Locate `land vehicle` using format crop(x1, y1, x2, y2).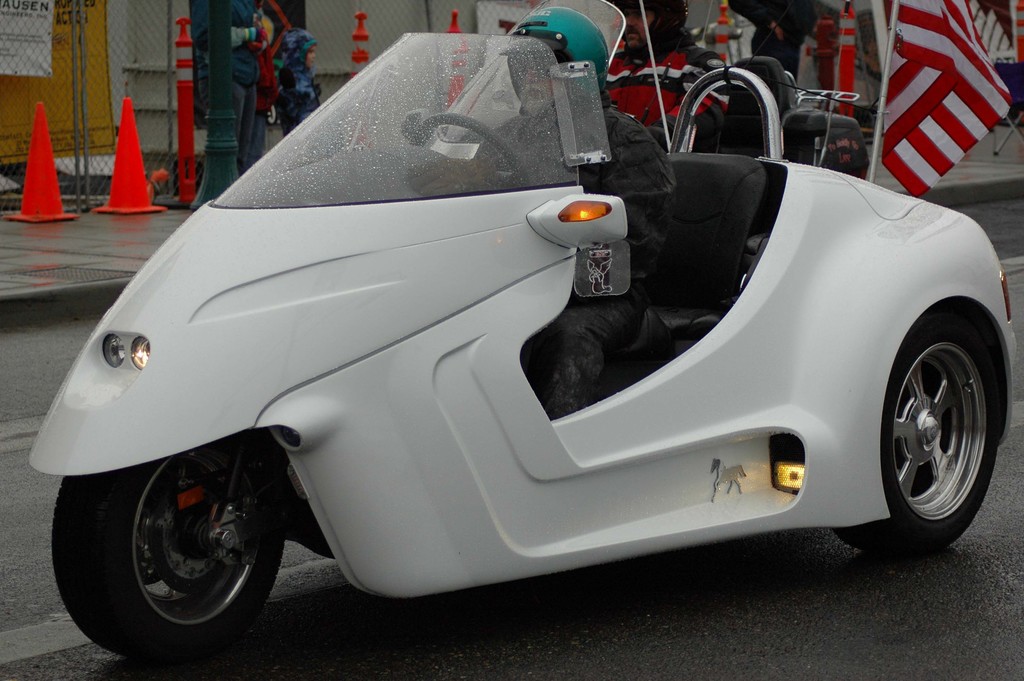
crop(28, 22, 946, 625).
